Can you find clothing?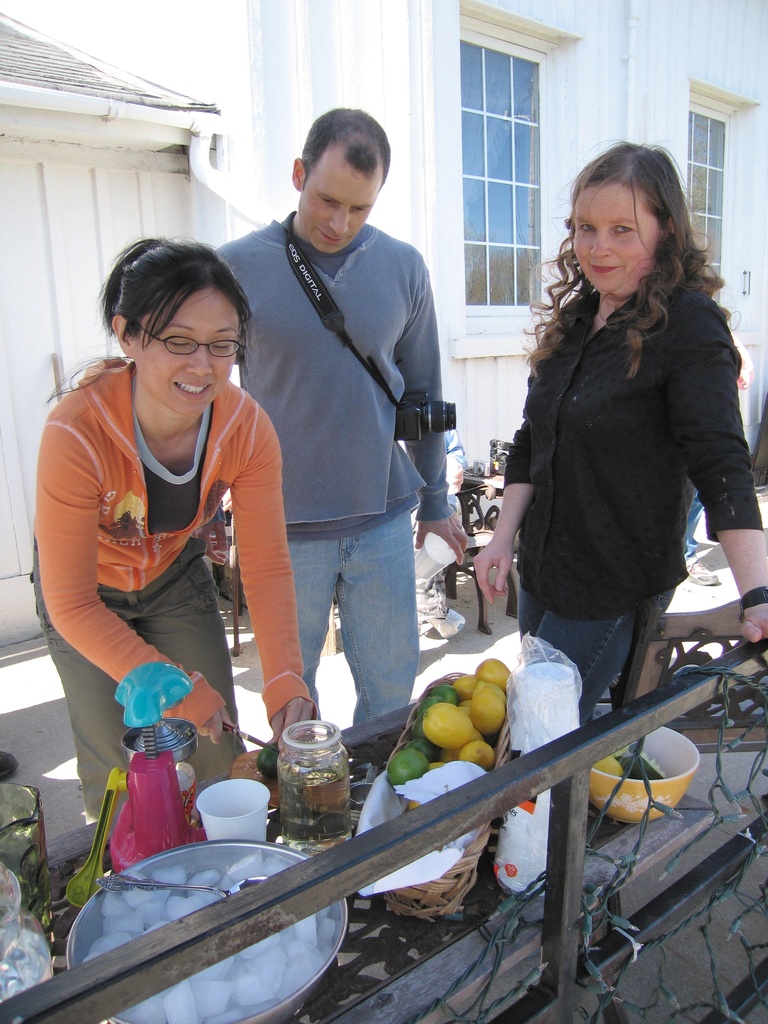
Yes, bounding box: l=214, t=204, r=451, b=735.
